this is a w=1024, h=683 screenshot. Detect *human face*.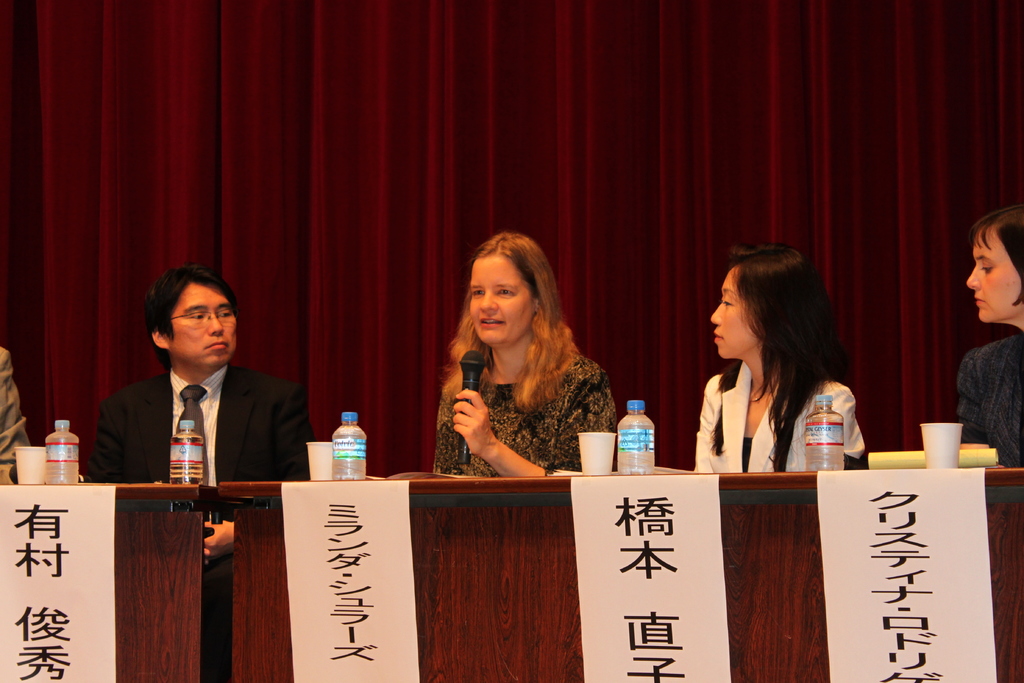
966/231/1023/329.
